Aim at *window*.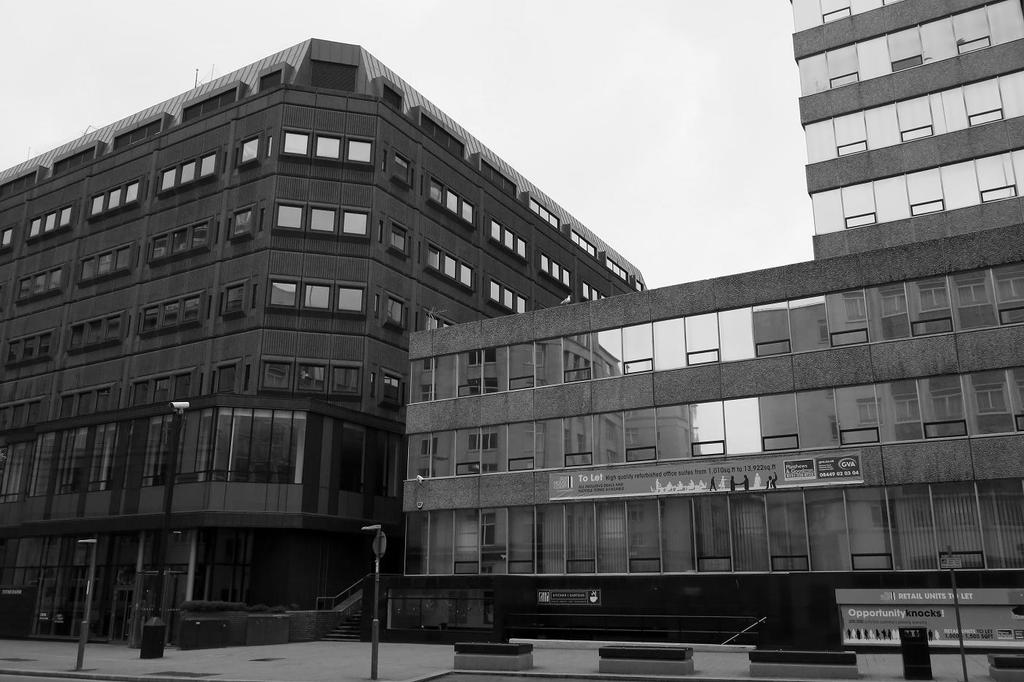
Aimed at 182 99 202 125.
